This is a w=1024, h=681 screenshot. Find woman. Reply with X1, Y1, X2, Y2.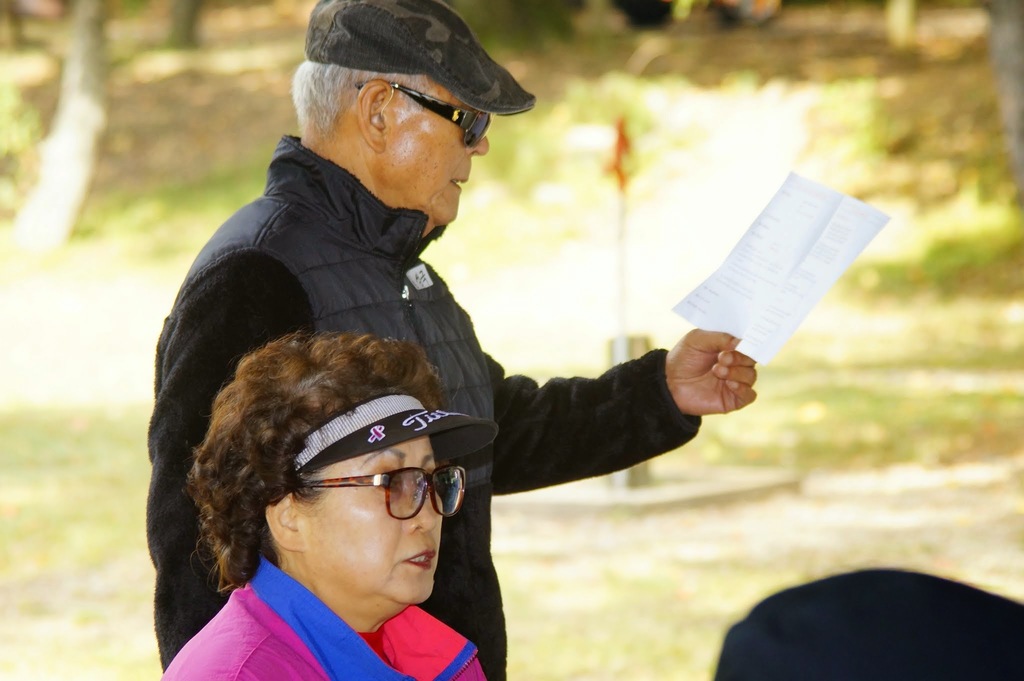
159, 343, 500, 680.
